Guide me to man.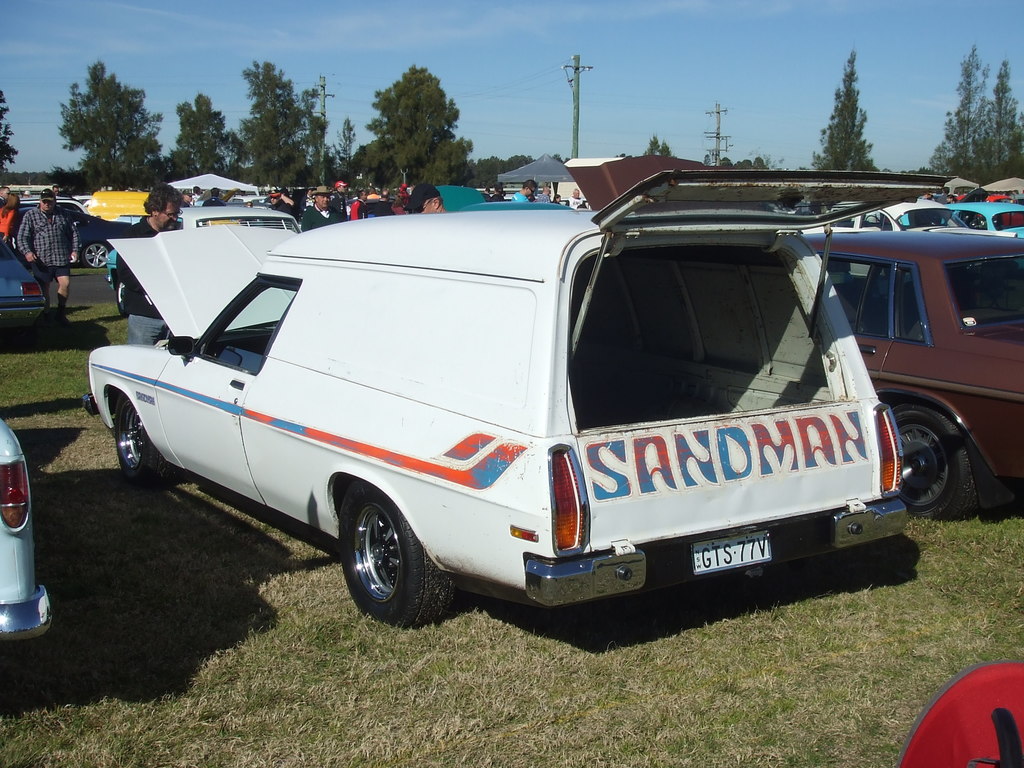
Guidance: 513,180,538,203.
